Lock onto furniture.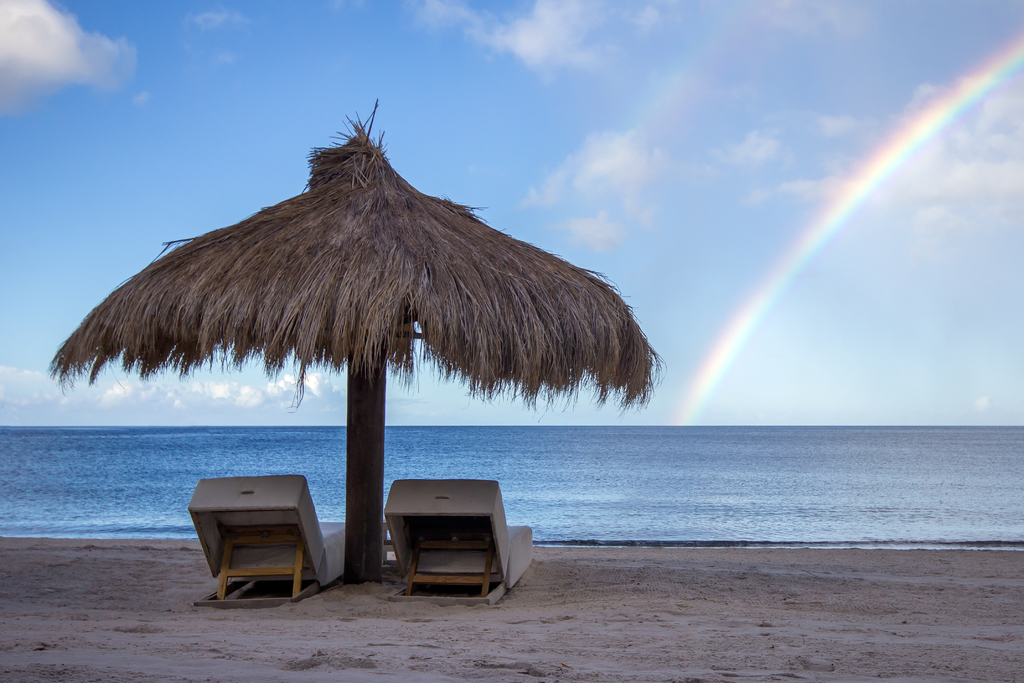
Locked: pyautogui.locateOnScreen(381, 478, 532, 607).
